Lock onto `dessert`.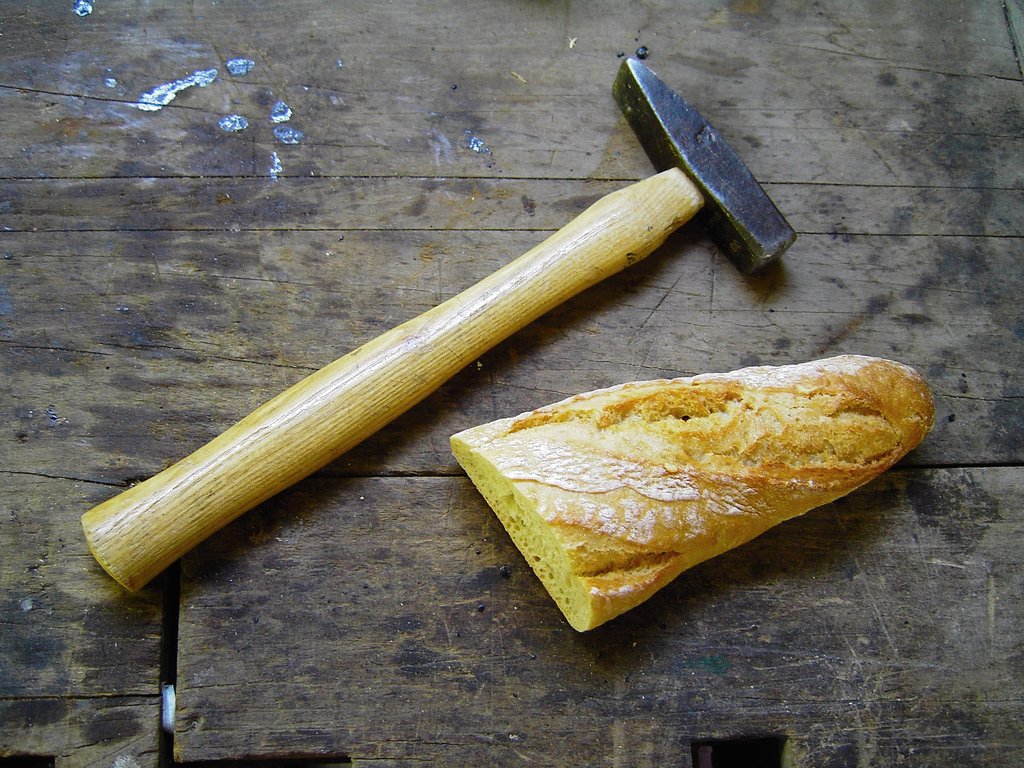
Locked: x1=444 y1=349 x2=932 y2=628.
